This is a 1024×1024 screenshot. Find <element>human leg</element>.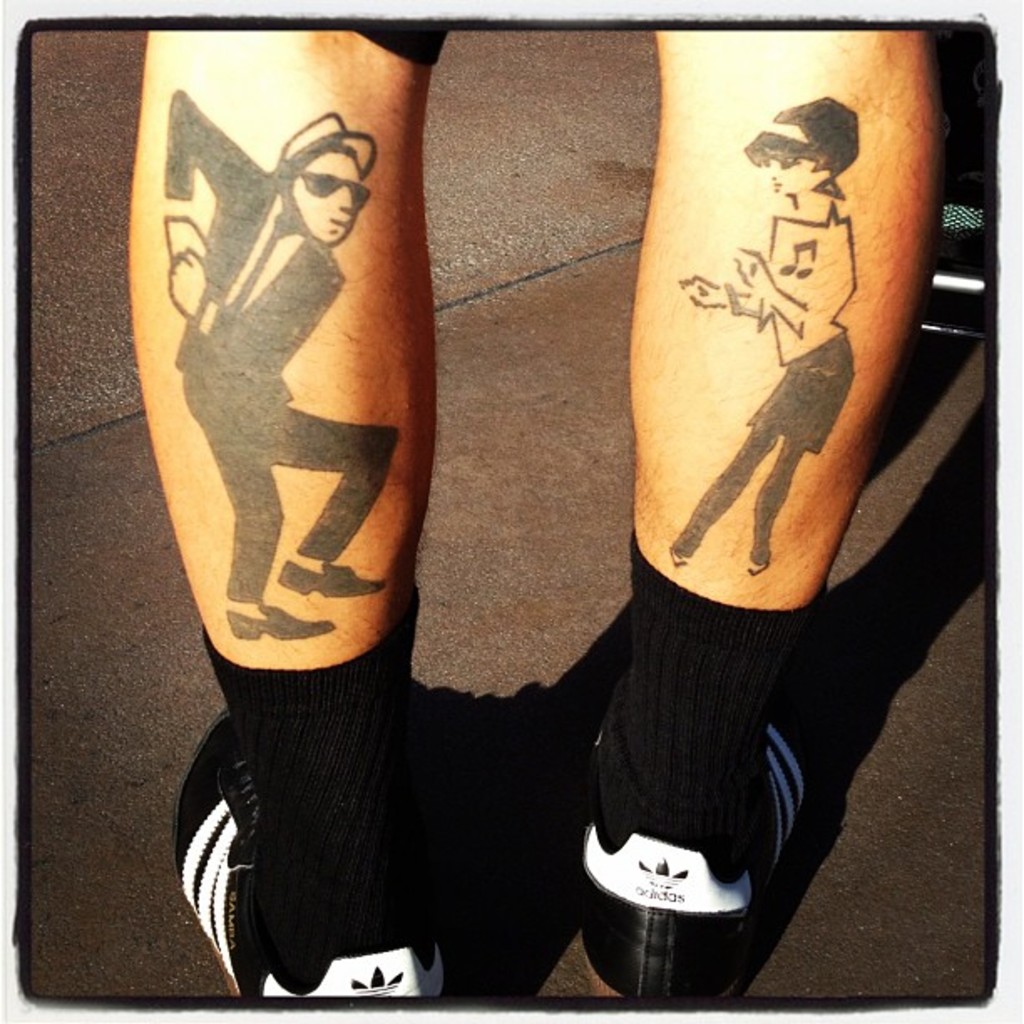
Bounding box: crop(755, 443, 805, 579).
